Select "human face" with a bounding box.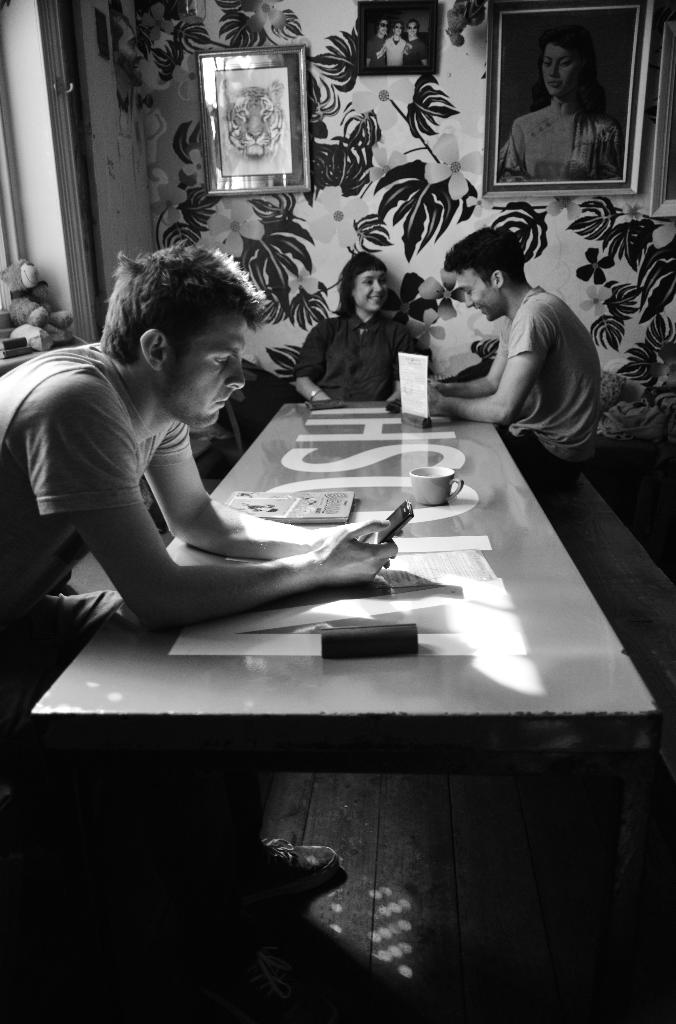
<bbox>180, 316, 252, 433</bbox>.
